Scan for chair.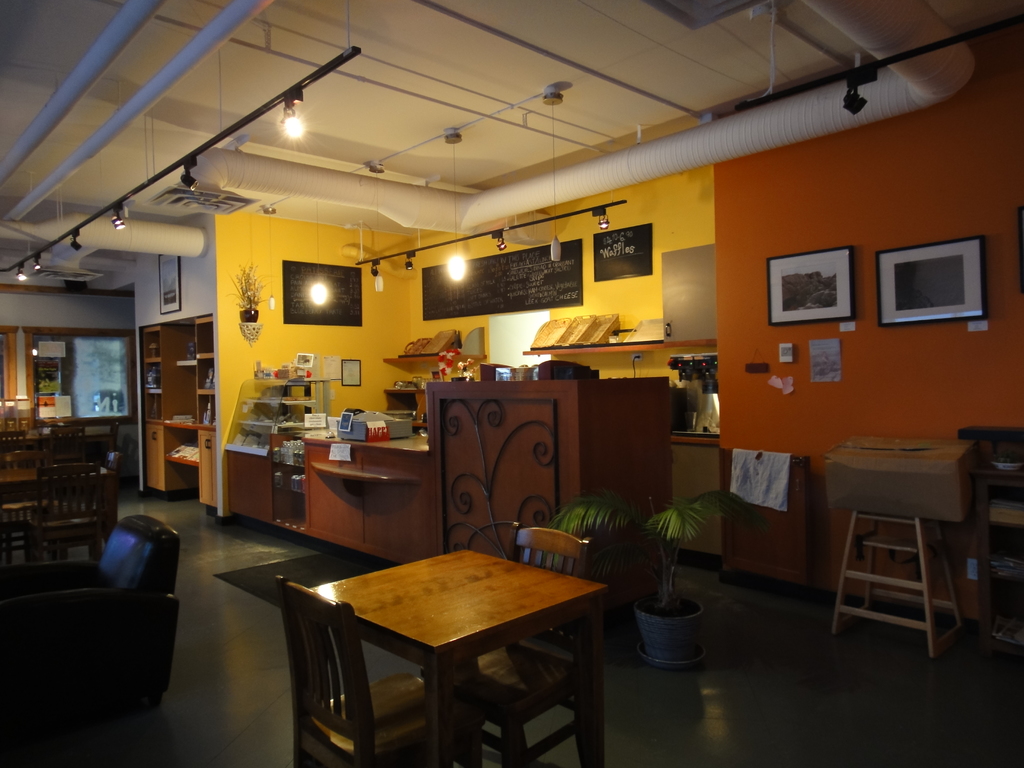
Scan result: locate(38, 452, 117, 561).
